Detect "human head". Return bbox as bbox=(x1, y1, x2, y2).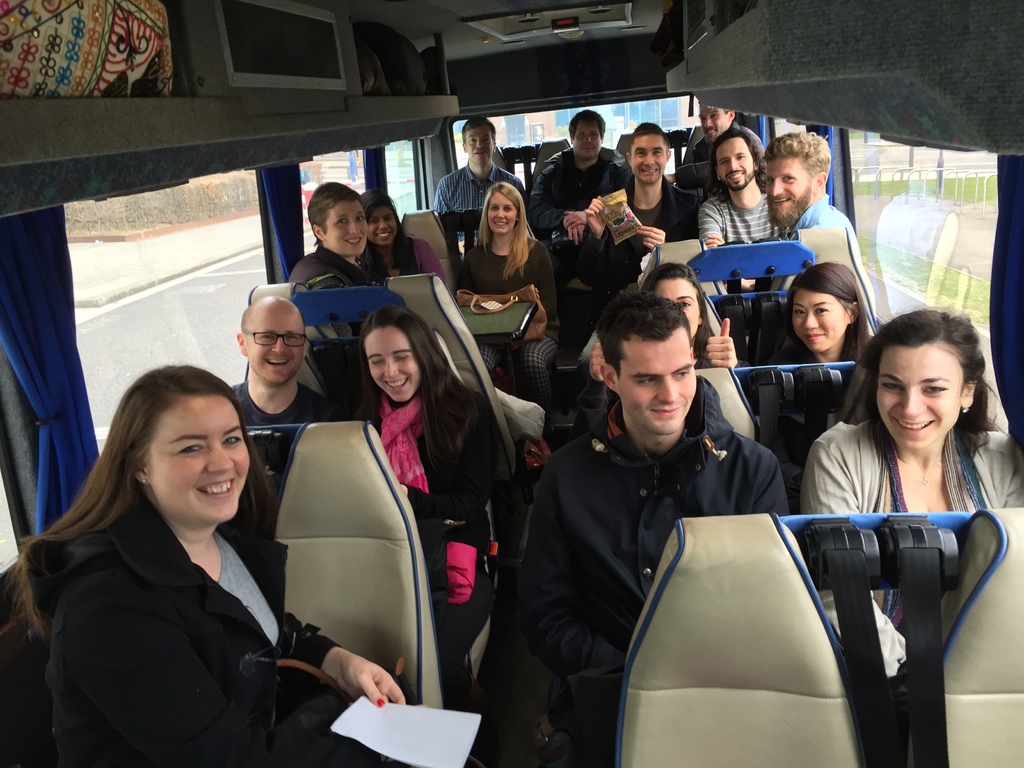
bbox=(310, 183, 367, 257).
